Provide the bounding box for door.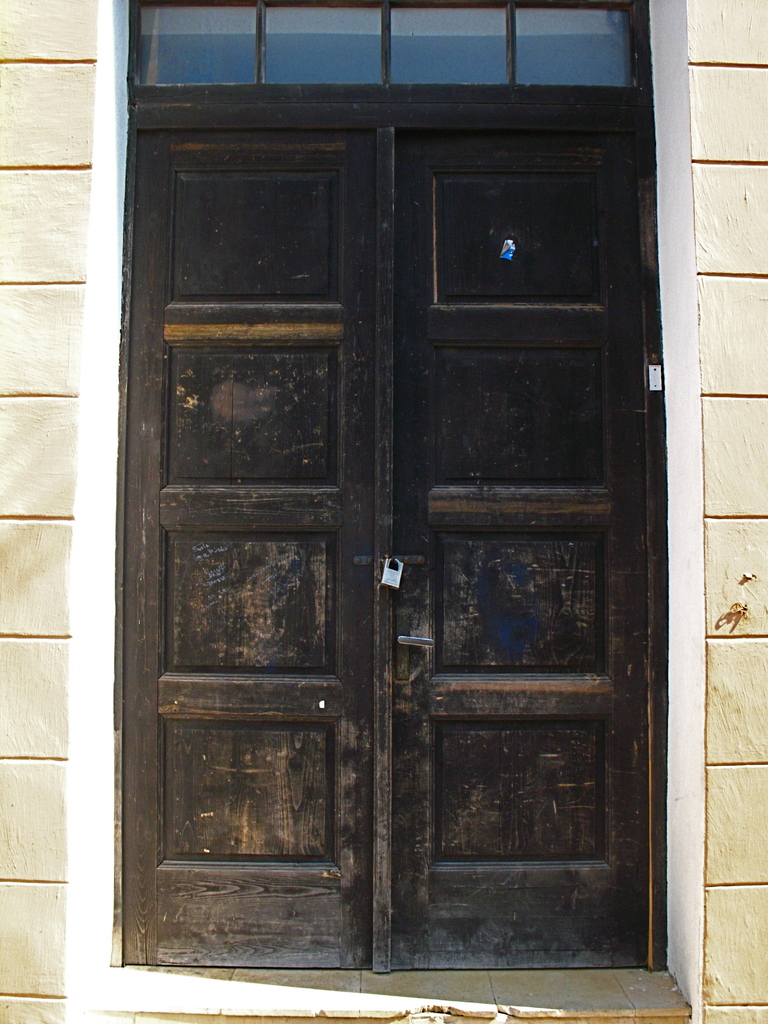
(left=118, top=122, right=658, bottom=977).
